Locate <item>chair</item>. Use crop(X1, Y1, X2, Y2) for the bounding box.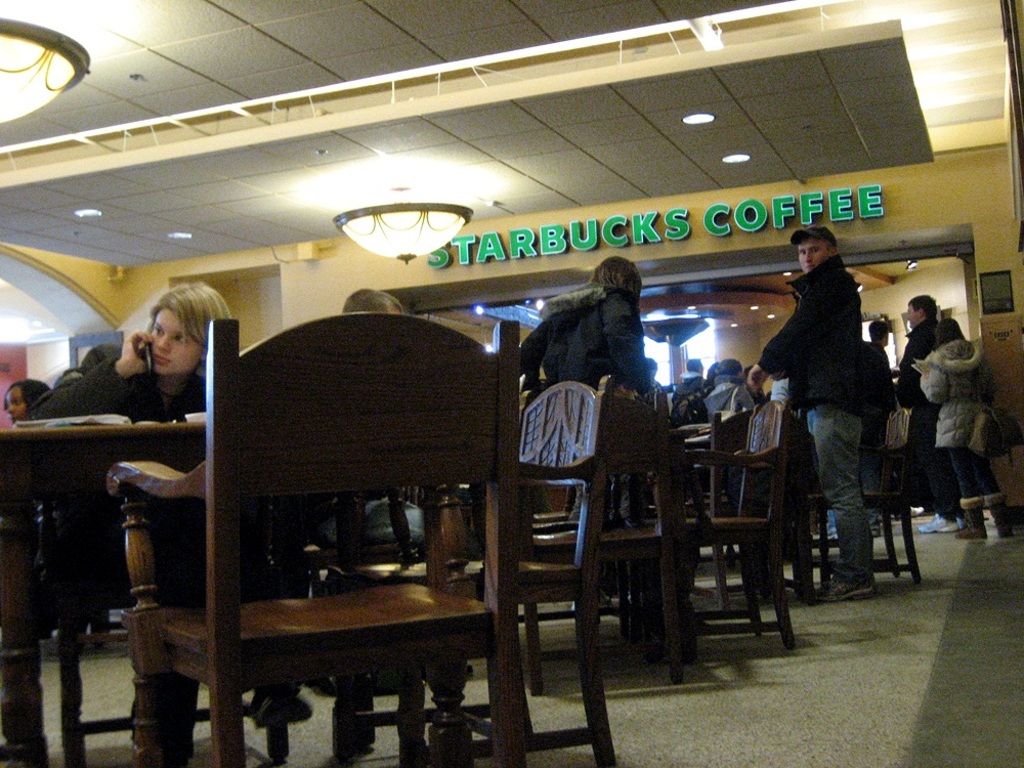
crop(670, 401, 794, 655).
